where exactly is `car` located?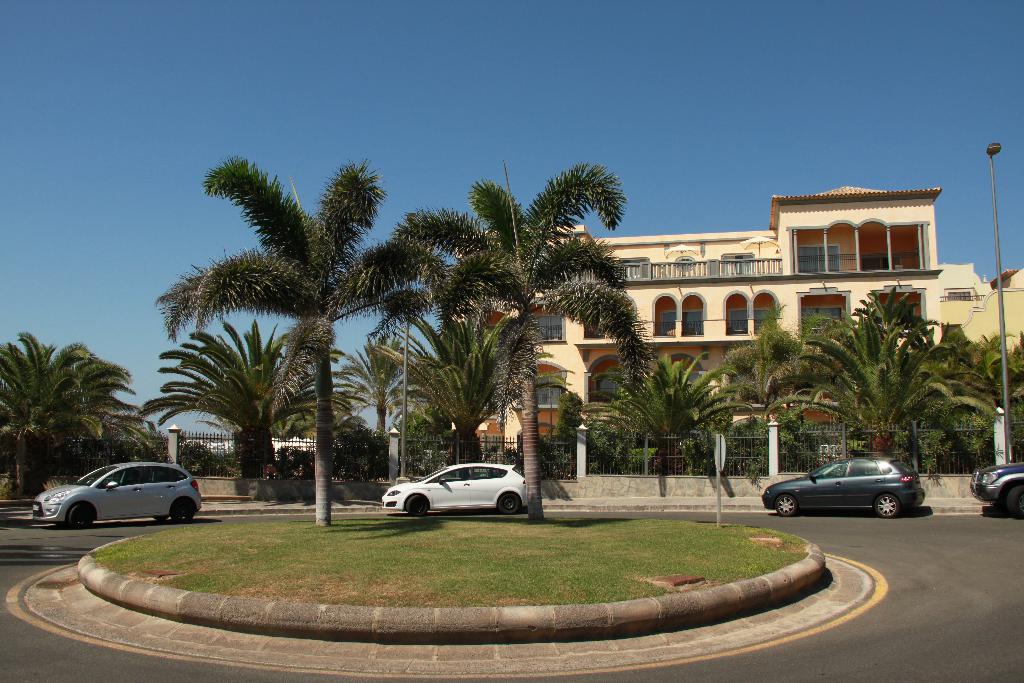
Its bounding box is box(759, 457, 927, 520).
